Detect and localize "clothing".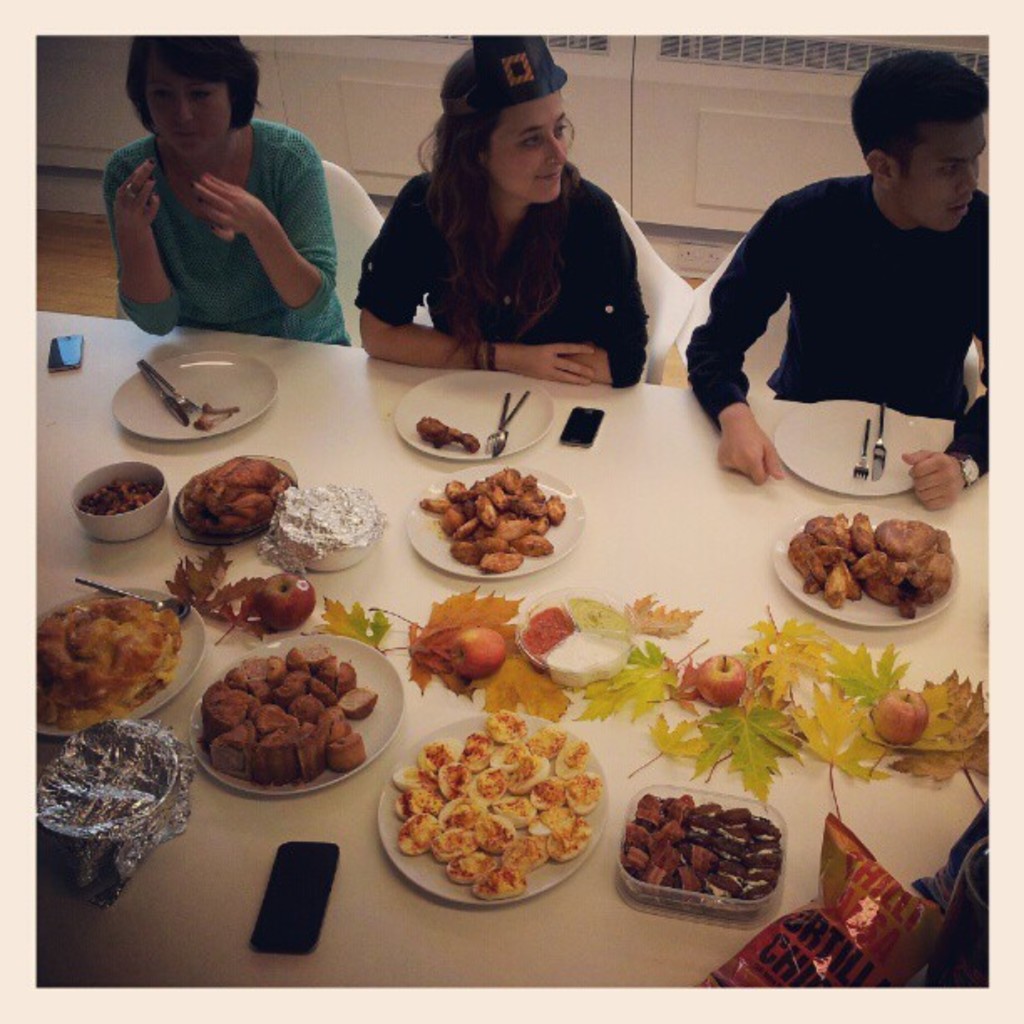
Localized at (x1=350, y1=159, x2=651, y2=390).
